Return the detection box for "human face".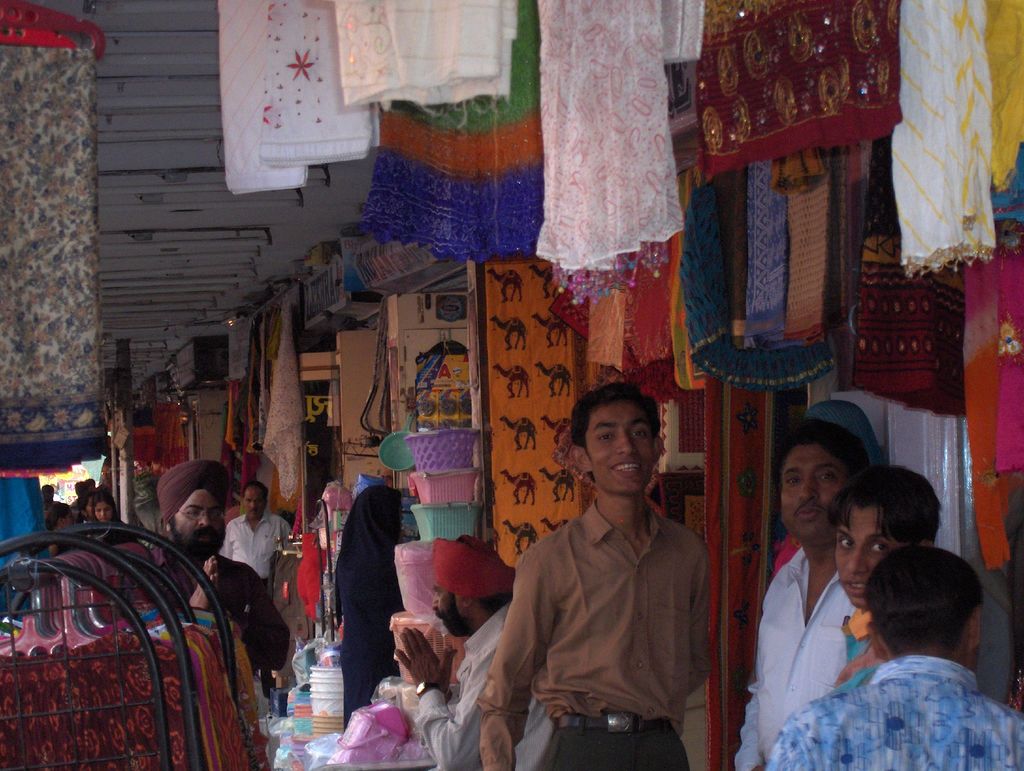
[left=433, top=583, right=460, bottom=636].
